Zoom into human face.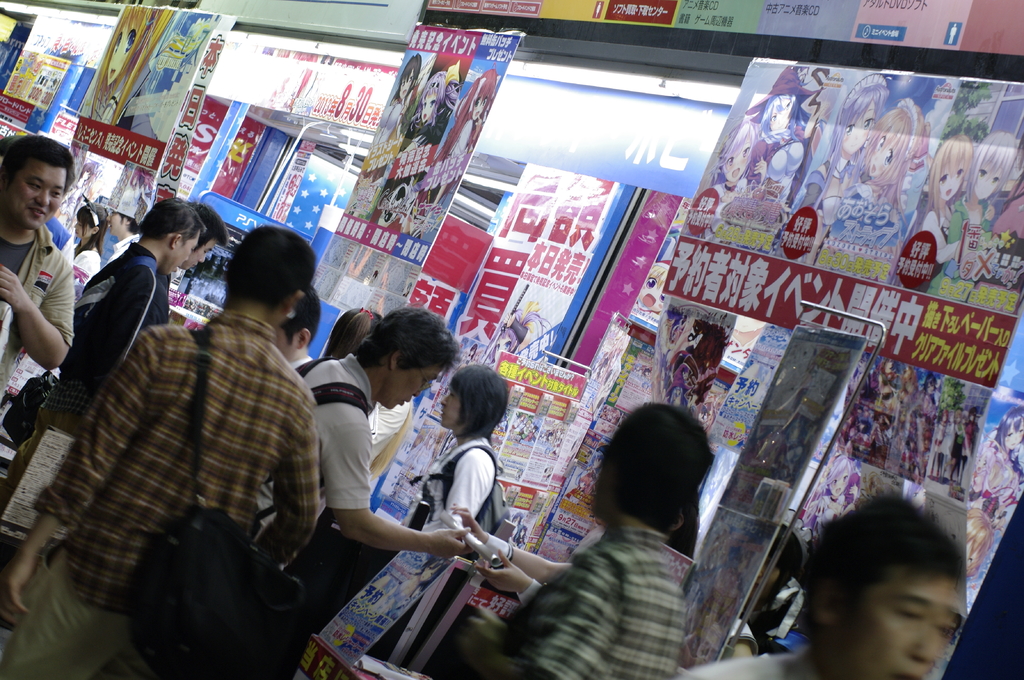
Zoom target: 829,470,848,497.
